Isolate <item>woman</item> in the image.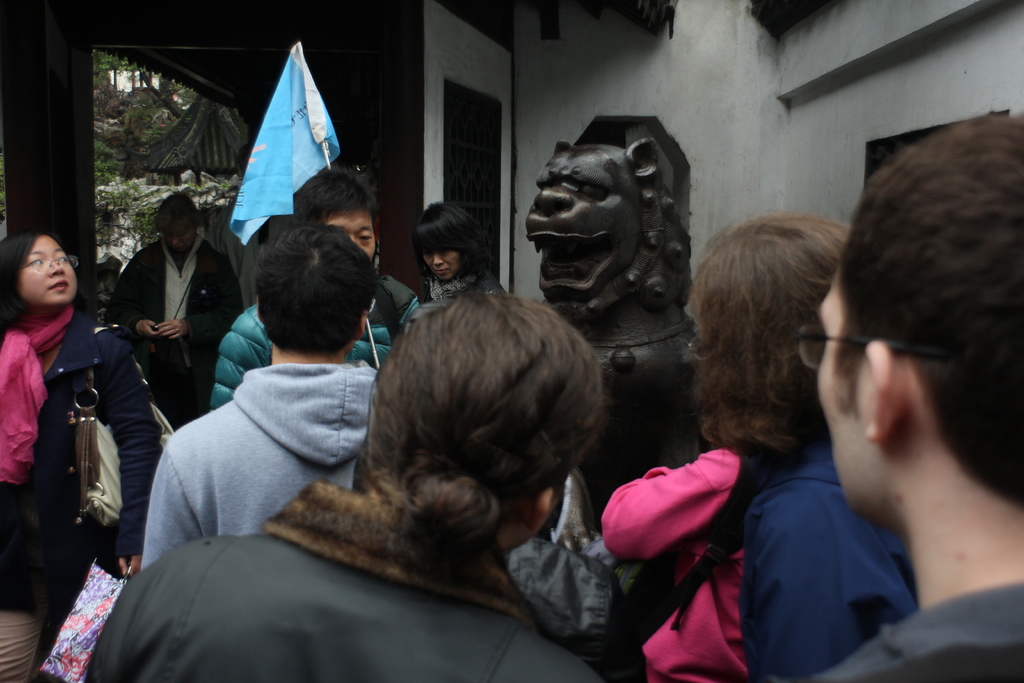
Isolated region: [x1=0, y1=228, x2=164, y2=682].
